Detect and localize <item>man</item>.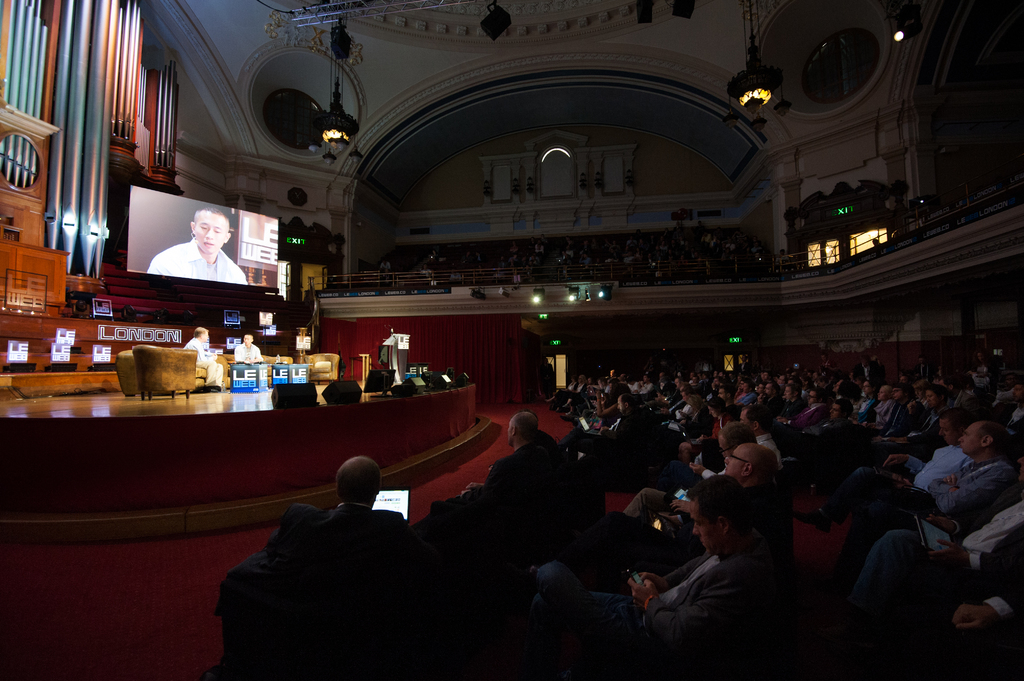
Localized at 826,423,1016,634.
